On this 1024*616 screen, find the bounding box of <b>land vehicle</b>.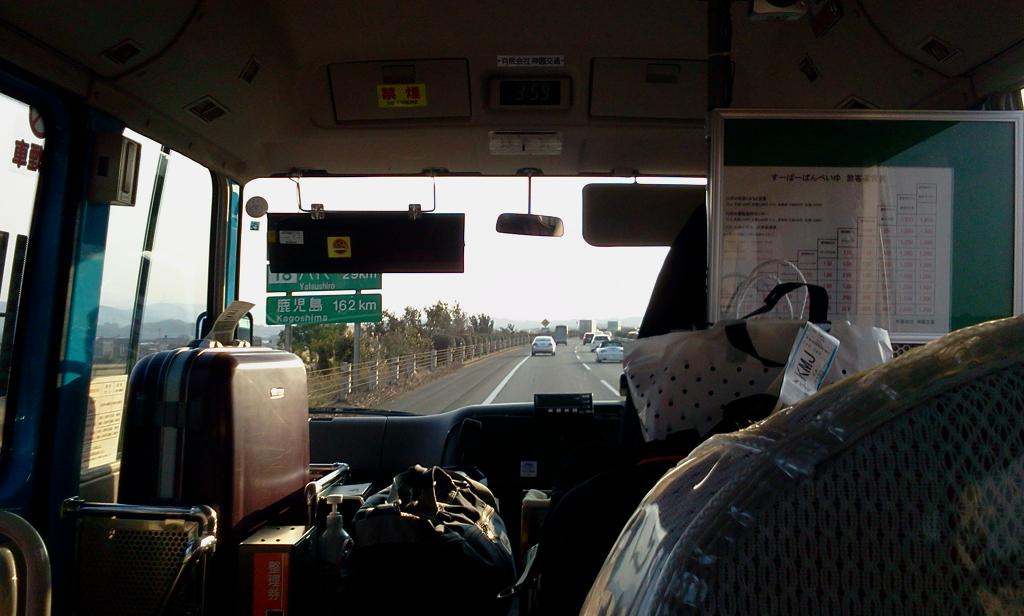
Bounding box: locate(590, 332, 610, 348).
